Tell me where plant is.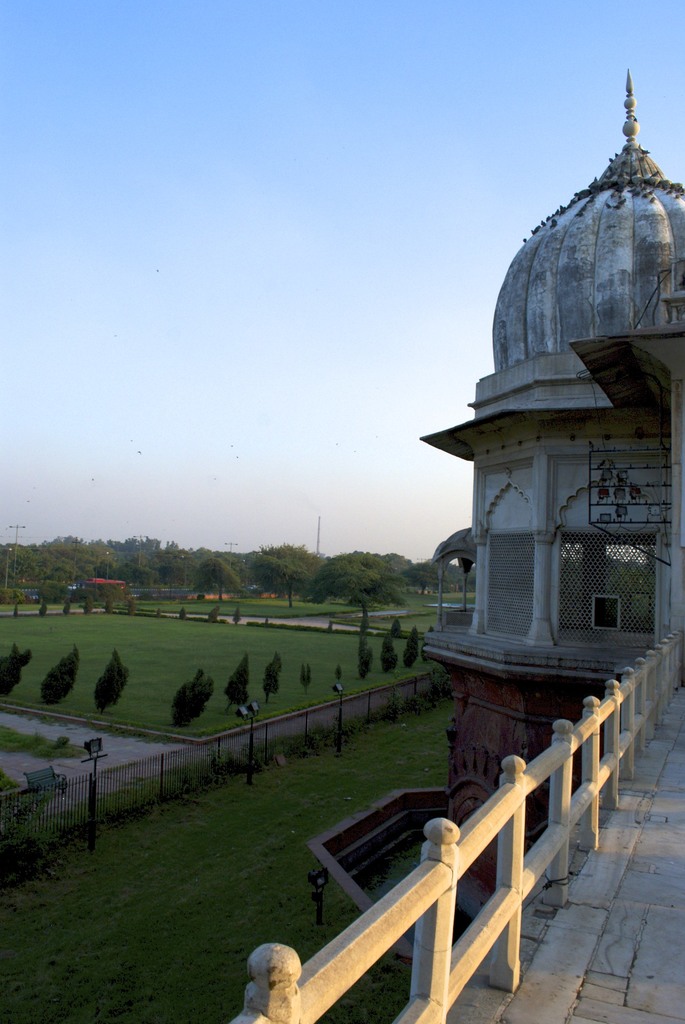
plant is at bbox=(3, 683, 469, 868).
